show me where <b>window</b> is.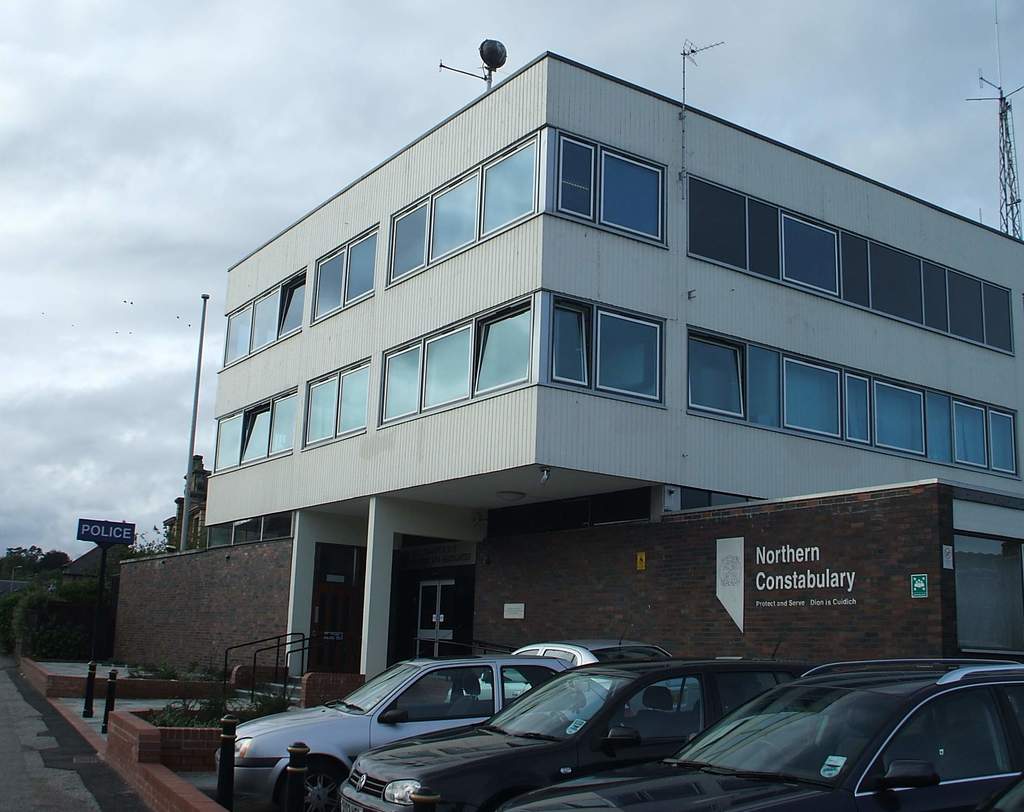
<b>window</b> is at [748,196,785,288].
